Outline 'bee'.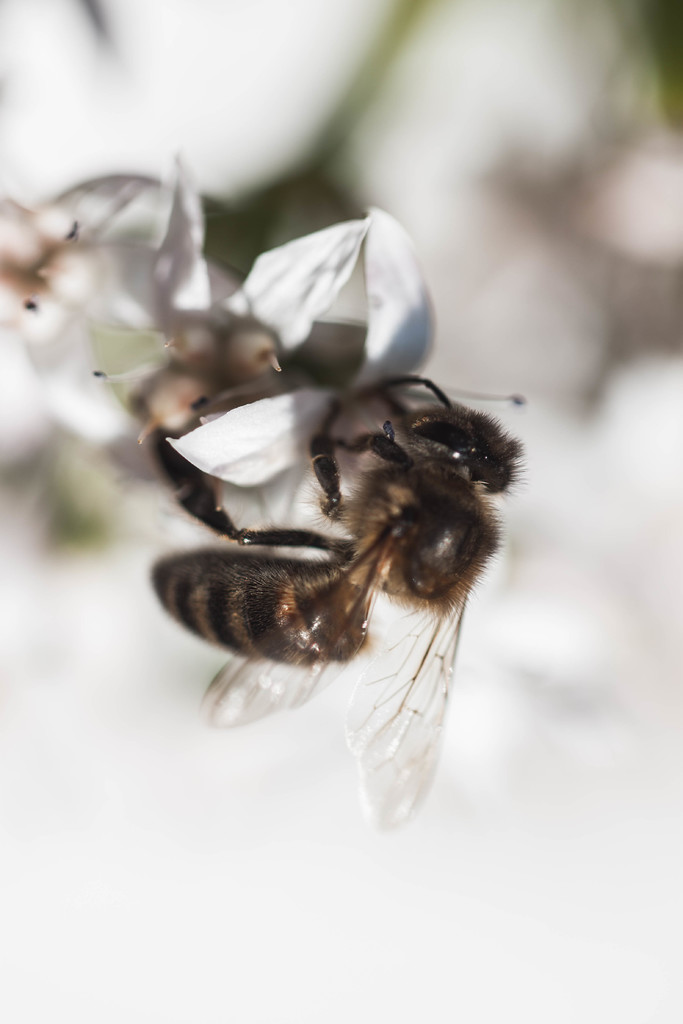
Outline: (153,333,531,829).
